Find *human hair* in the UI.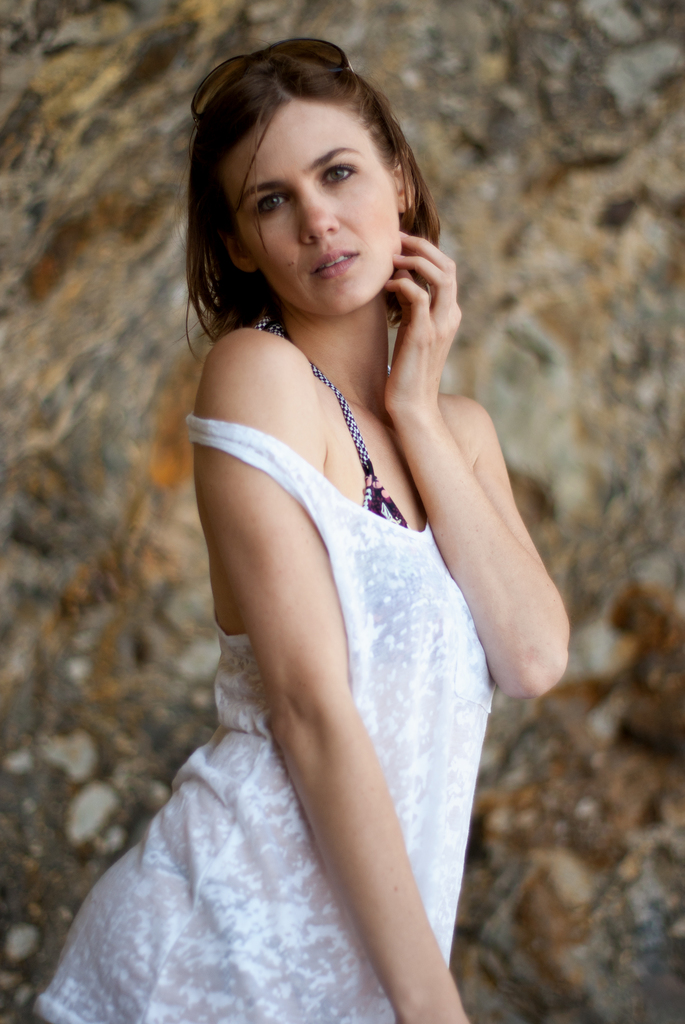
UI element at x1=188 y1=47 x2=439 y2=386.
